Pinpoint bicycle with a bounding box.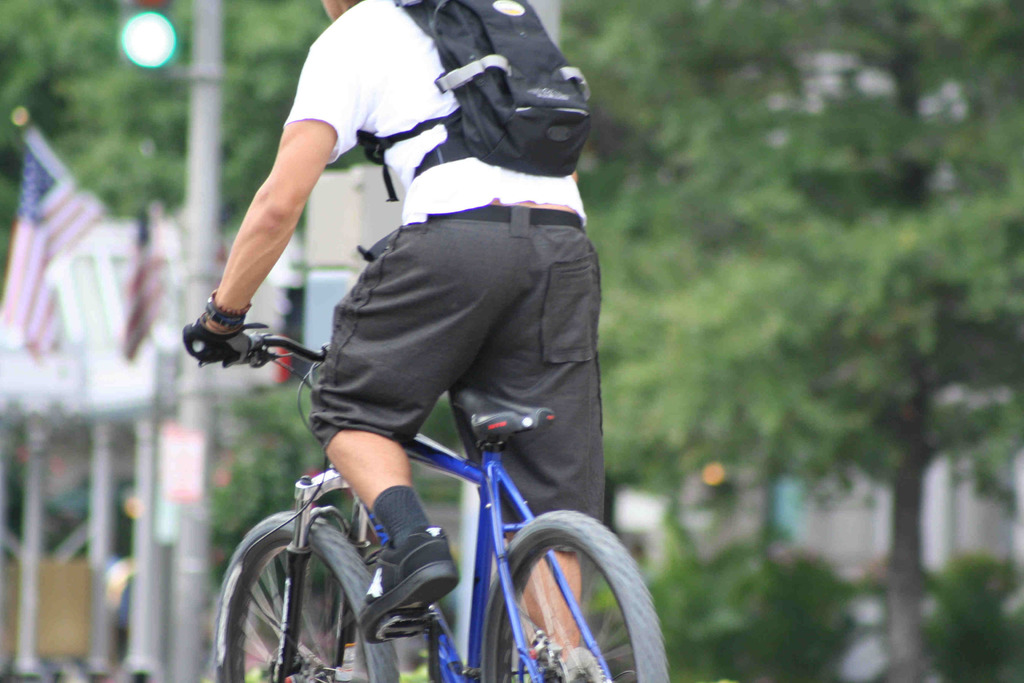
pyautogui.locateOnScreen(195, 363, 647, 682).
